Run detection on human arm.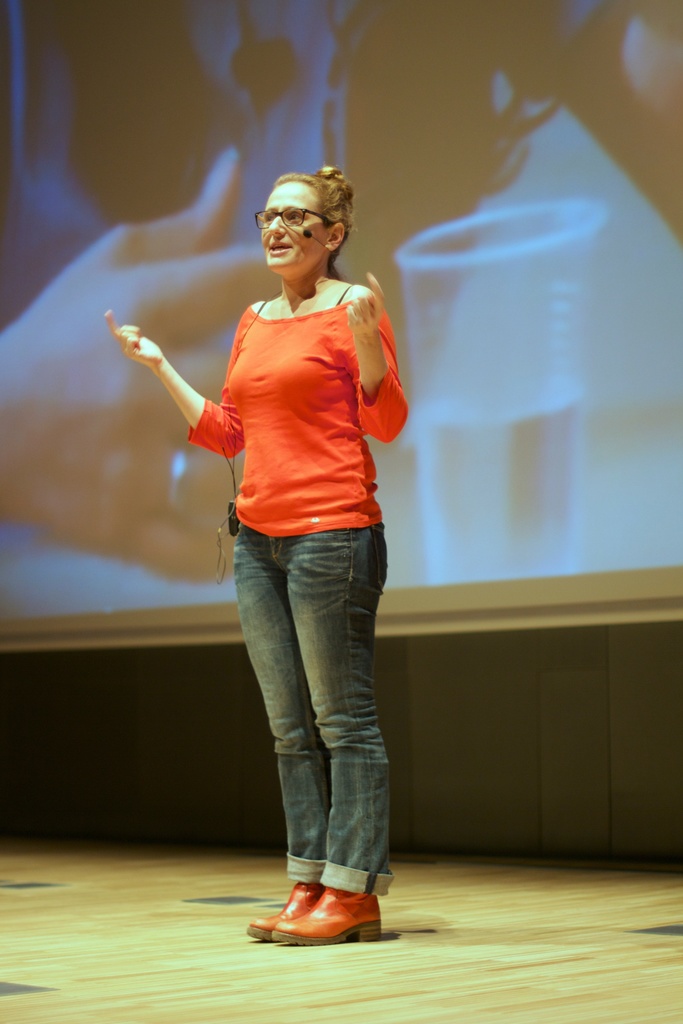
Result: locate(107, 303, 240, 470).
